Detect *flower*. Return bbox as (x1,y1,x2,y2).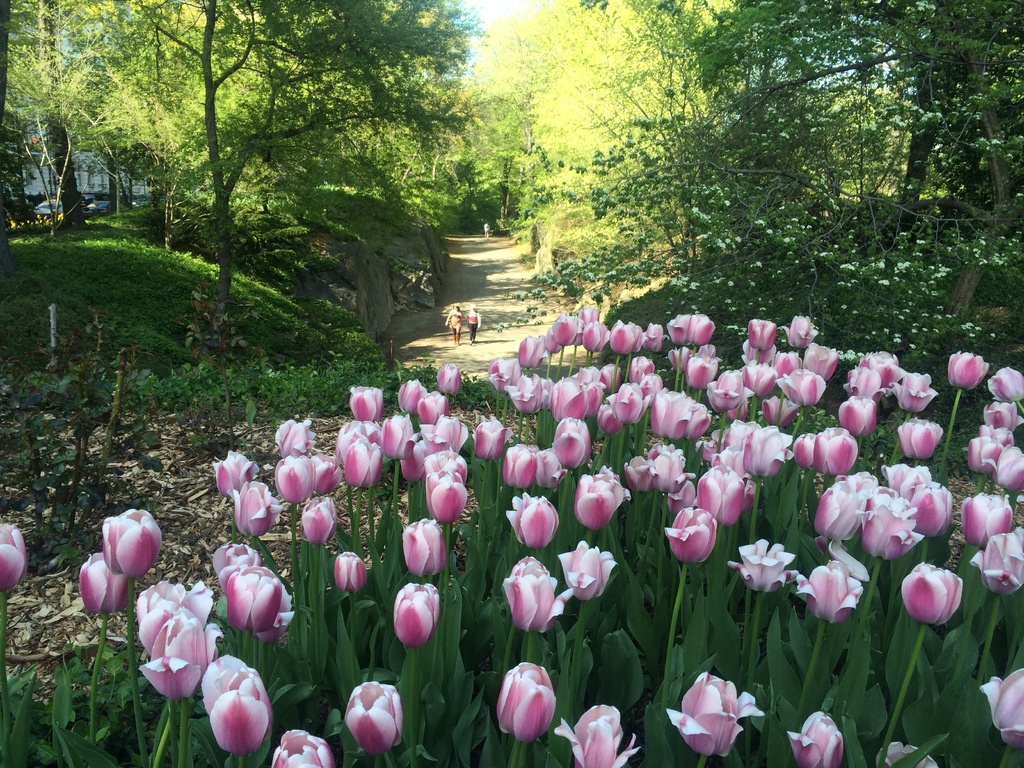
(0,523,31,596).
